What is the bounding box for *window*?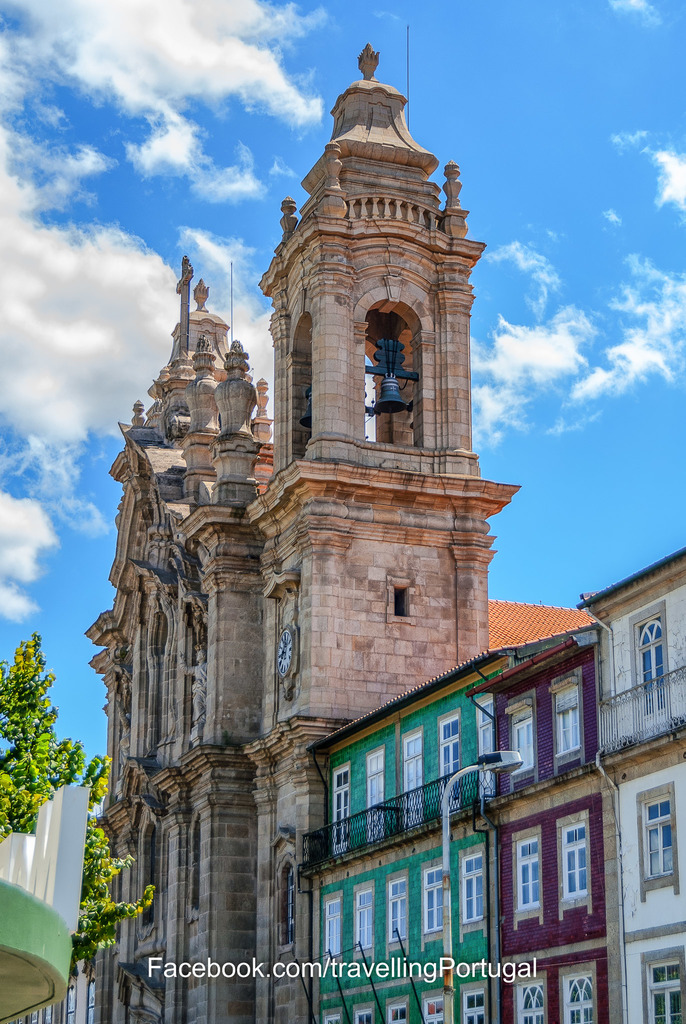
bbox=(367, 748, 388, 844).
